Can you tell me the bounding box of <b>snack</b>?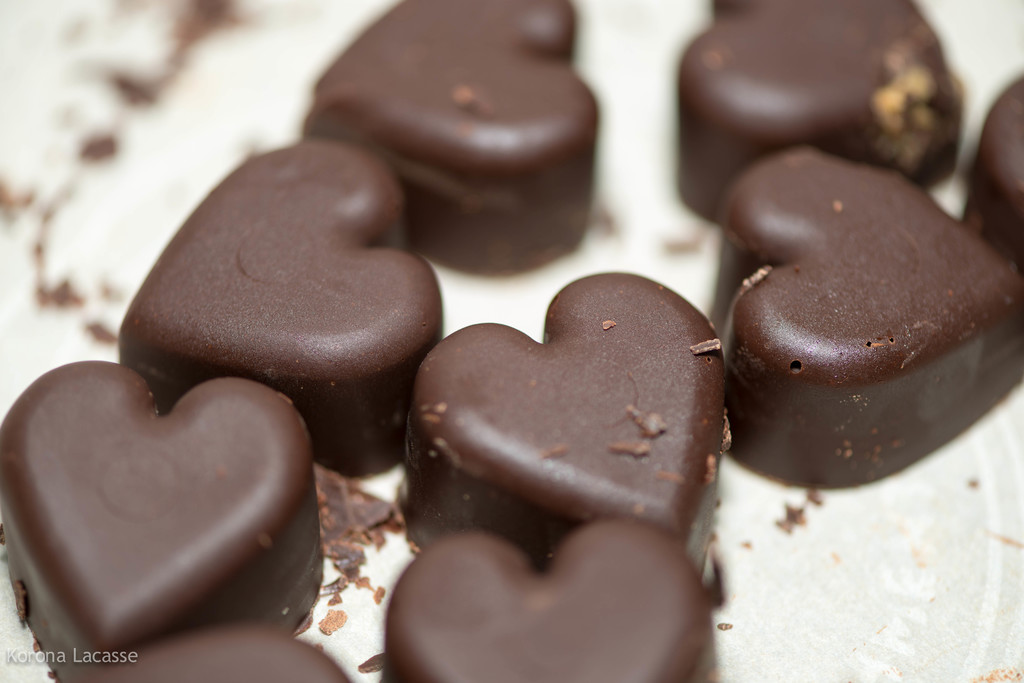
(left=413, top=286, right=707, bottom=588).
